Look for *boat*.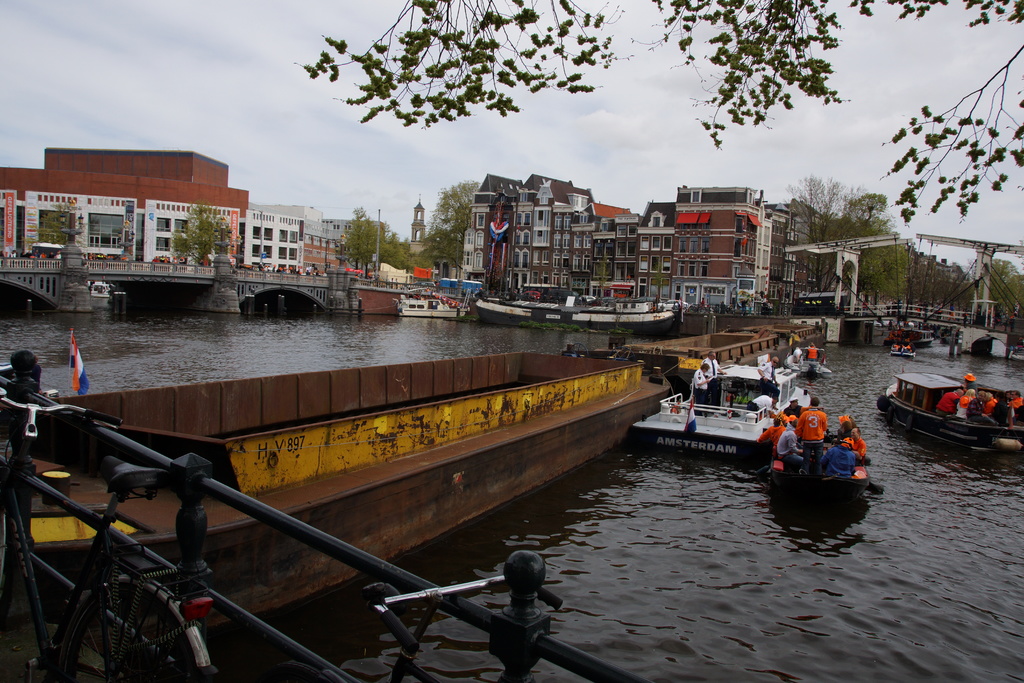
Found: 891:327:925:347.
